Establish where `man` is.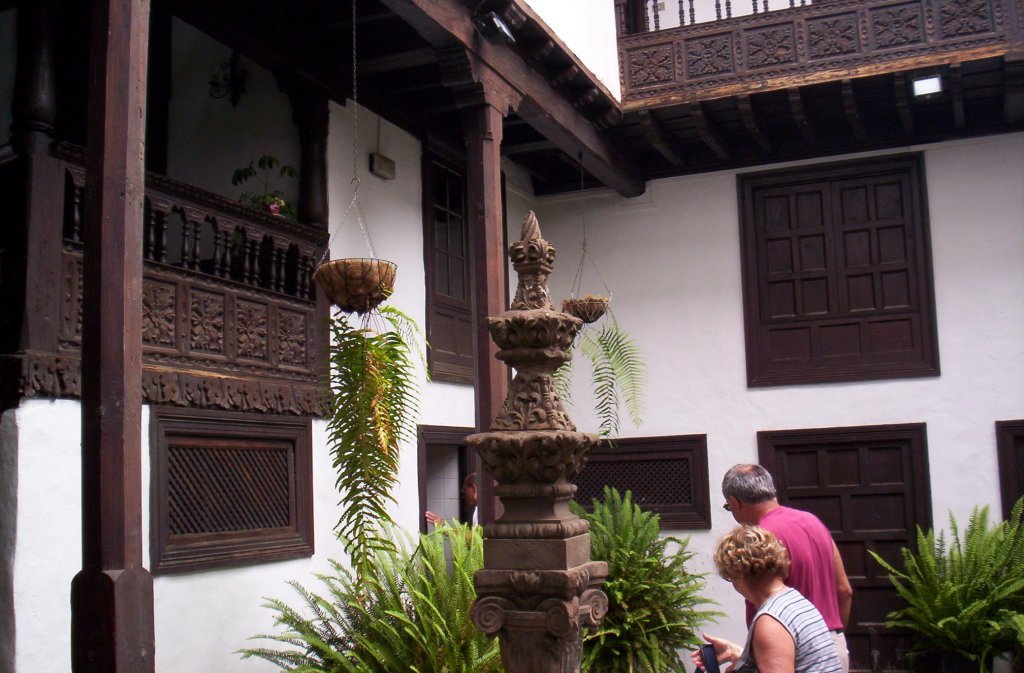
Established at box(708, 476, 868, 672).
